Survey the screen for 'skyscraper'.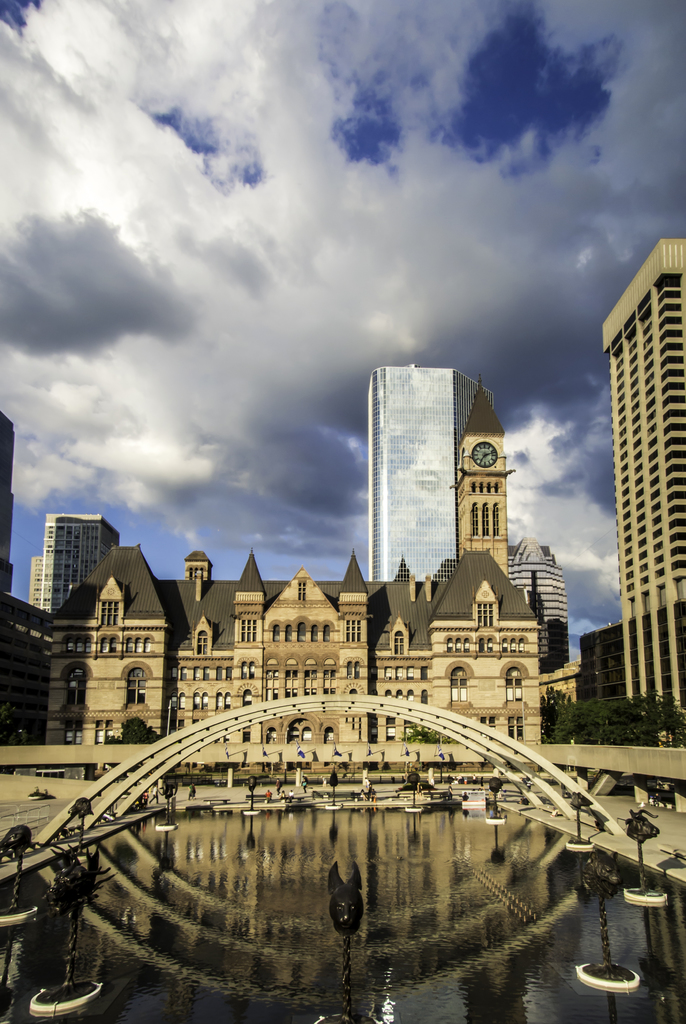
Survey found: <bbox>575, 237, 685, 732</bbox>.
